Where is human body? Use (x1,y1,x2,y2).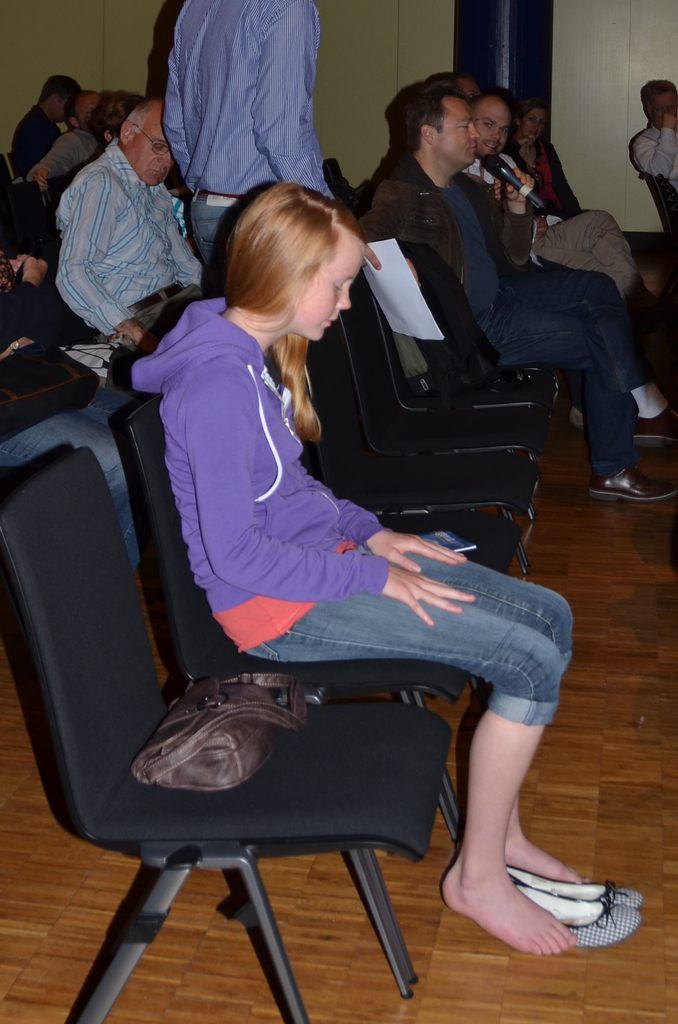
(56,94,204,356).
